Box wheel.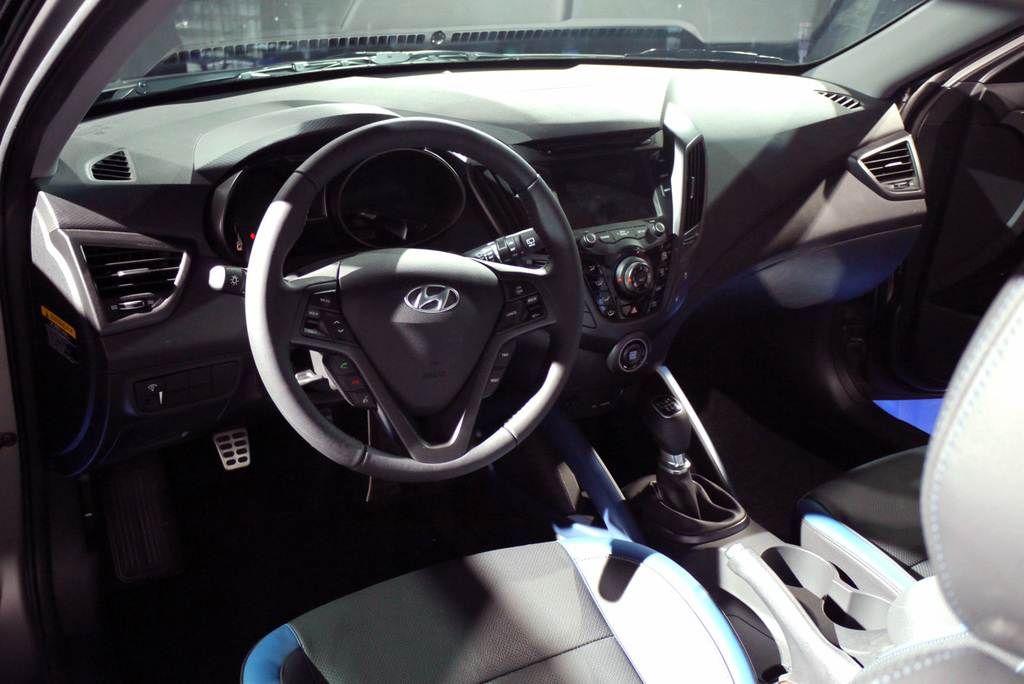
[left=238, top=118, right=572, bottom=477].
